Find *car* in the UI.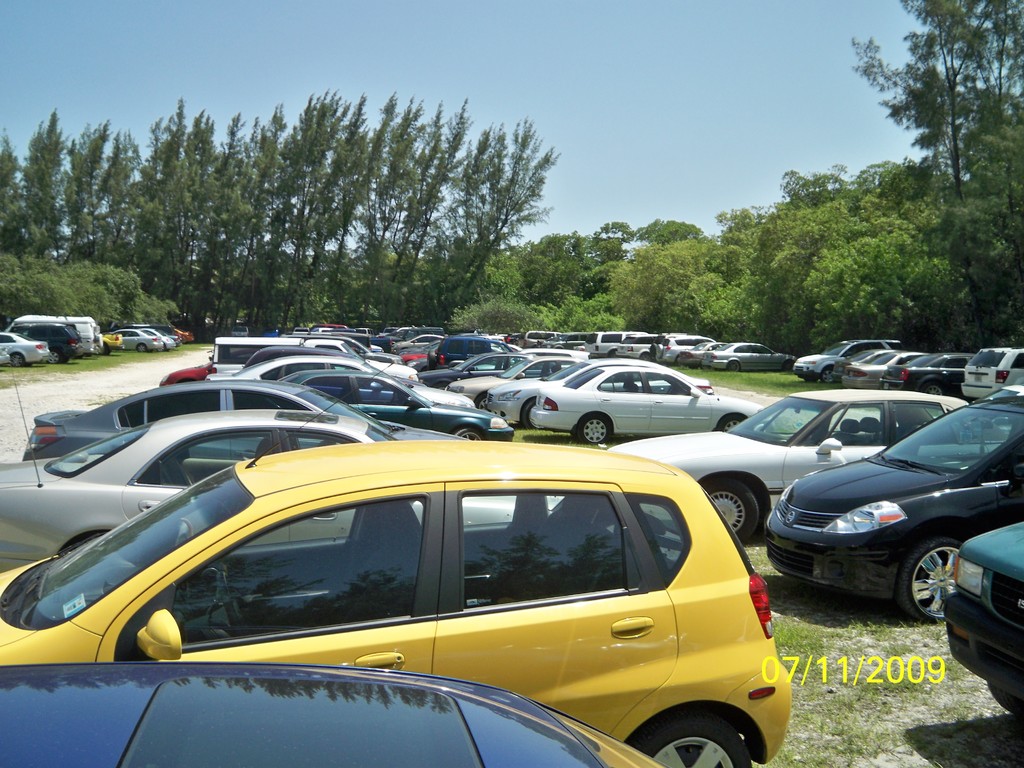
UI element at Rect(703, 342, 796, 373).
